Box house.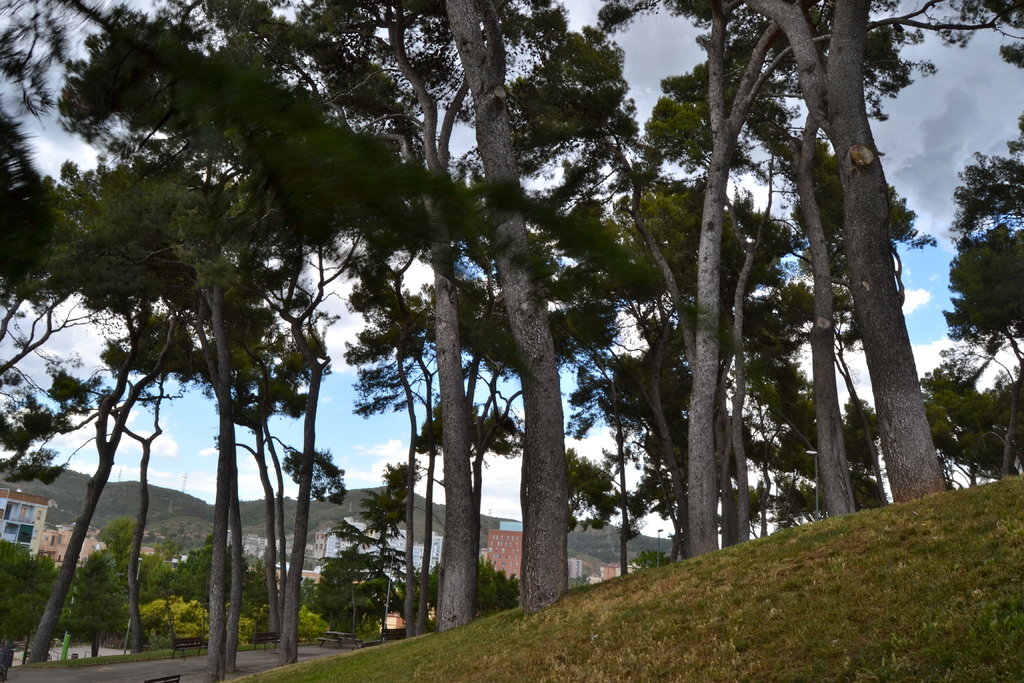
{"left": 39, "top": 521, "right": 95, "bottom": 566}.
